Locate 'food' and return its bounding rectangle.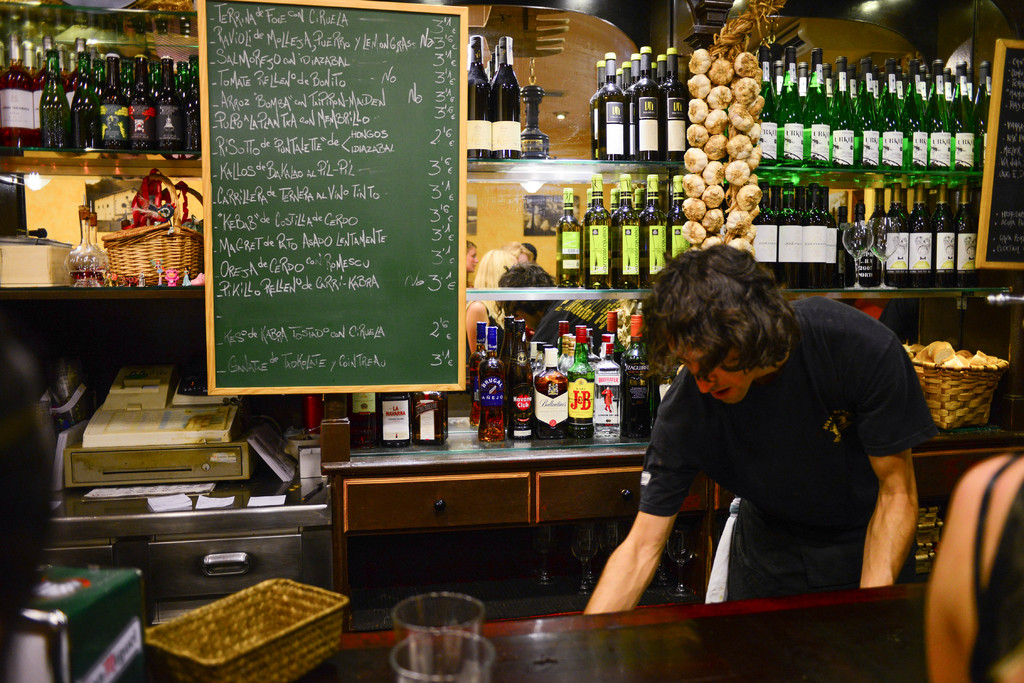
rect(685, 73, 711, 101).
